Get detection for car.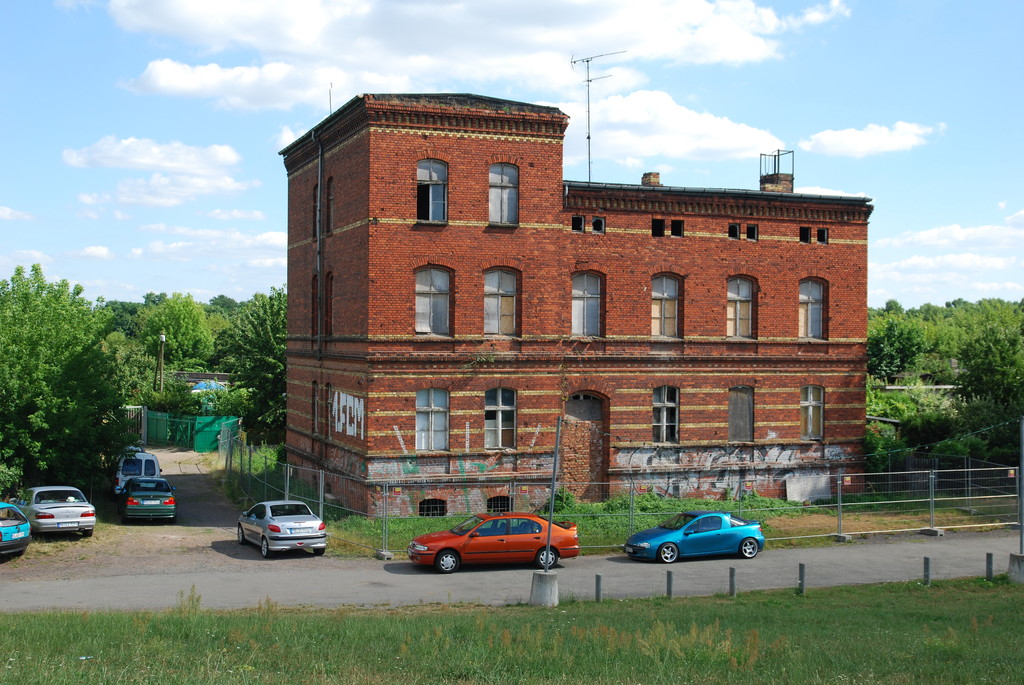
Detection: pyautogui.locateOnScreen(621, 512, 766, 561).
